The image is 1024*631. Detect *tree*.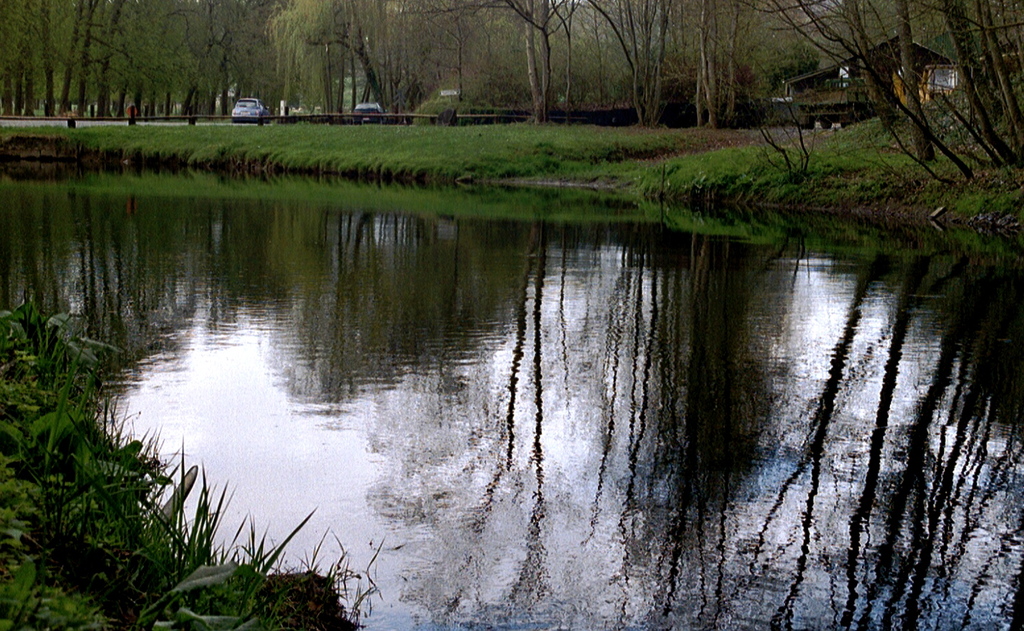
Detection: BBox(496, 0, 577, 114).
